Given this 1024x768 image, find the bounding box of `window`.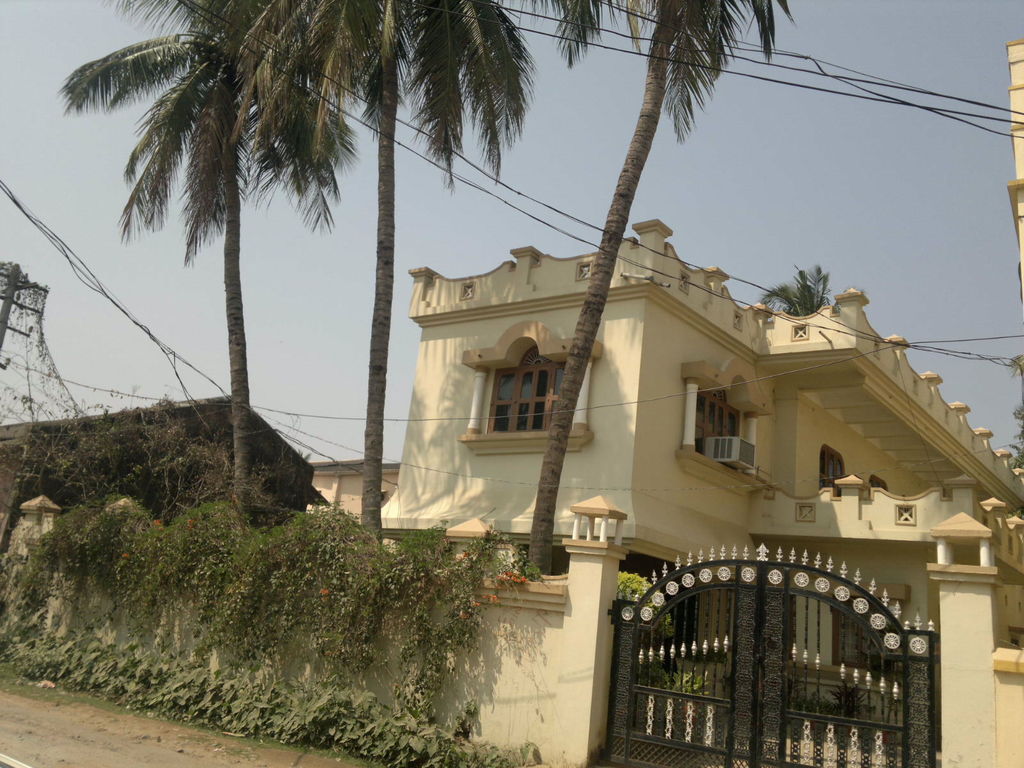
[x1=694, y1=380, x2=751, y2=483].
